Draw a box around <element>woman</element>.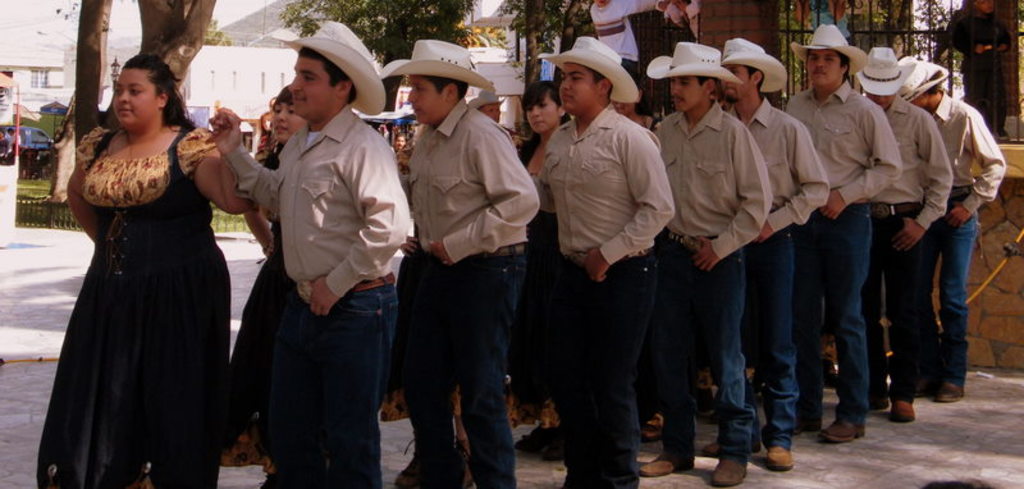
(31, 40, 259, 488).
